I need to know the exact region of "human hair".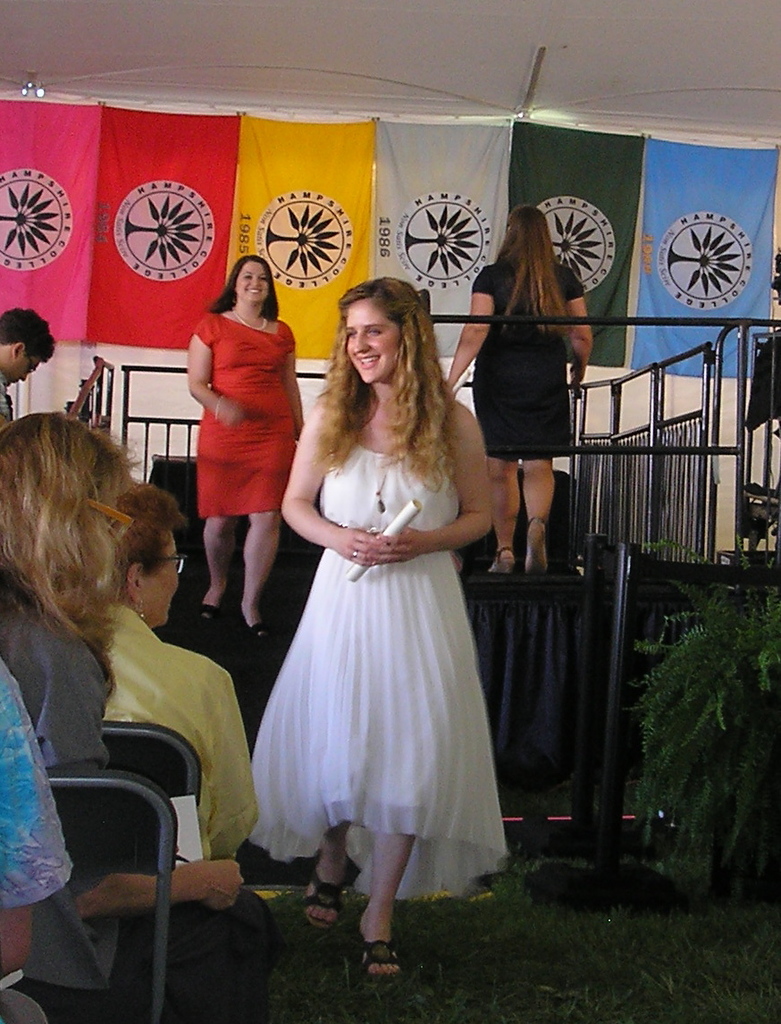
Region: (left=3, top=306, right=55, bottom=395).
